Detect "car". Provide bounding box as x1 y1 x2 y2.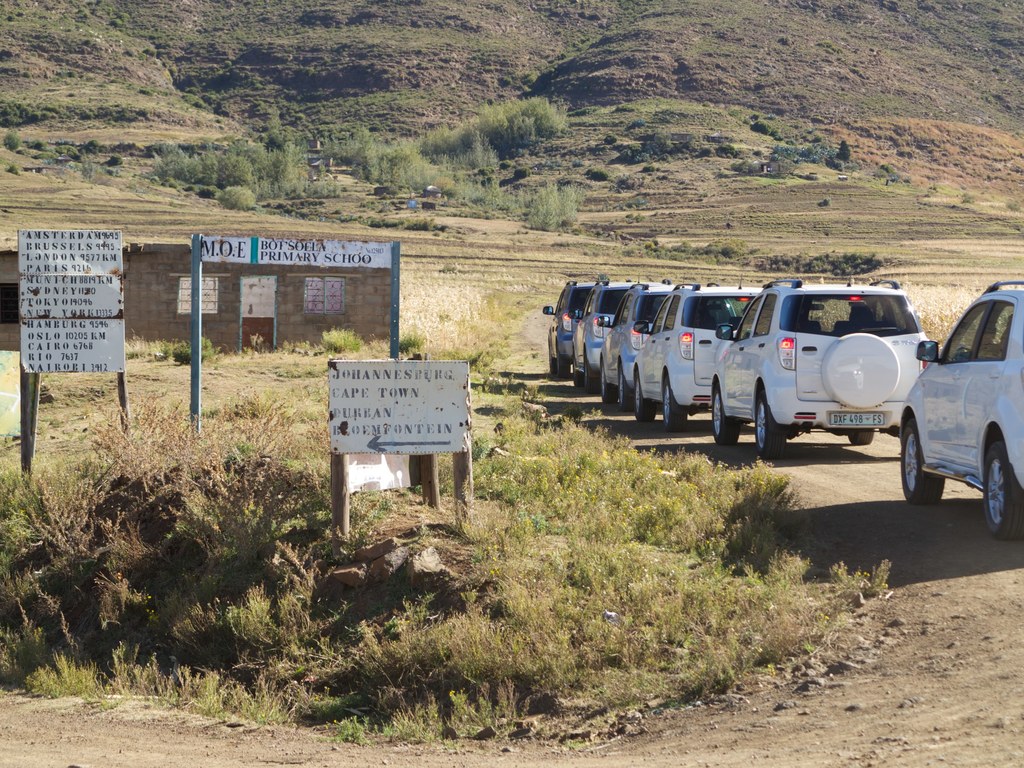
707 271 940 457.
